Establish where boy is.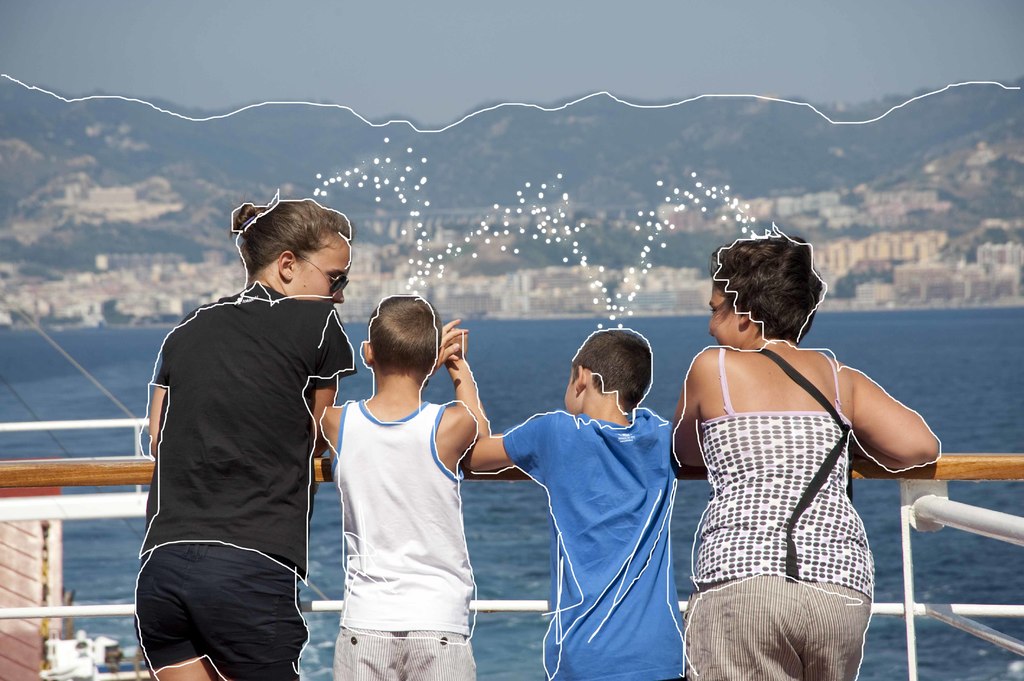
Established at {"x1": 323, "y1": 289, "x2": 490, "y2": 680}.
